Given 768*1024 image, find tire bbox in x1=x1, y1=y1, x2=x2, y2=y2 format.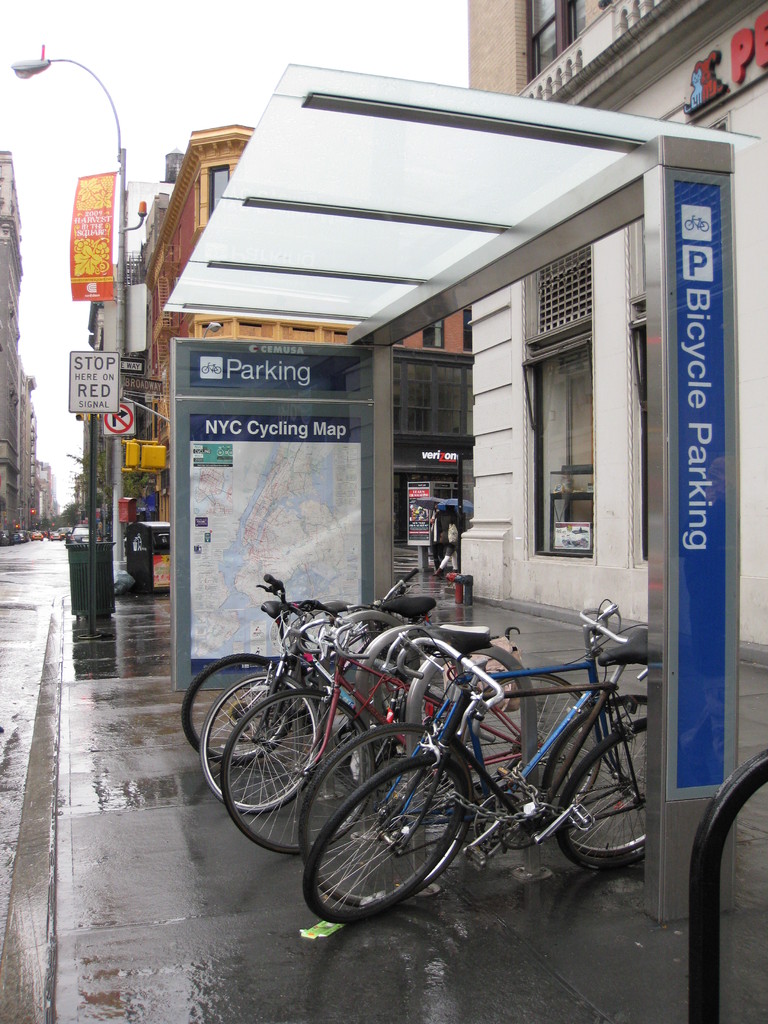
x1=460, y1=675, x2=601, y2=808.
